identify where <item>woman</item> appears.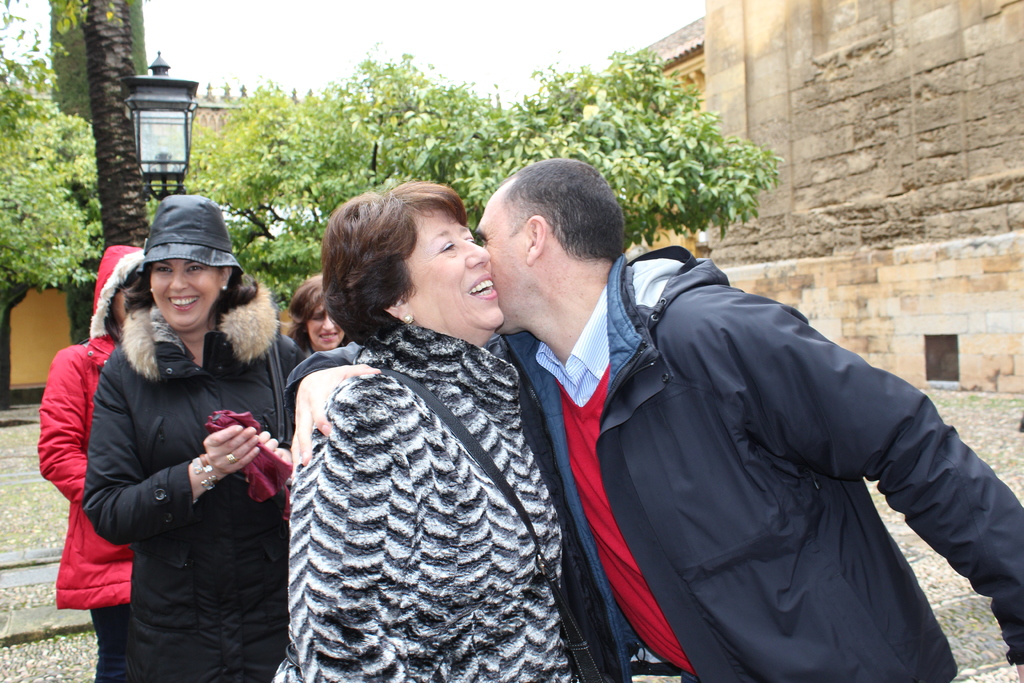
Appears at [x1=279, y1=273, x2=346, y2=362].
